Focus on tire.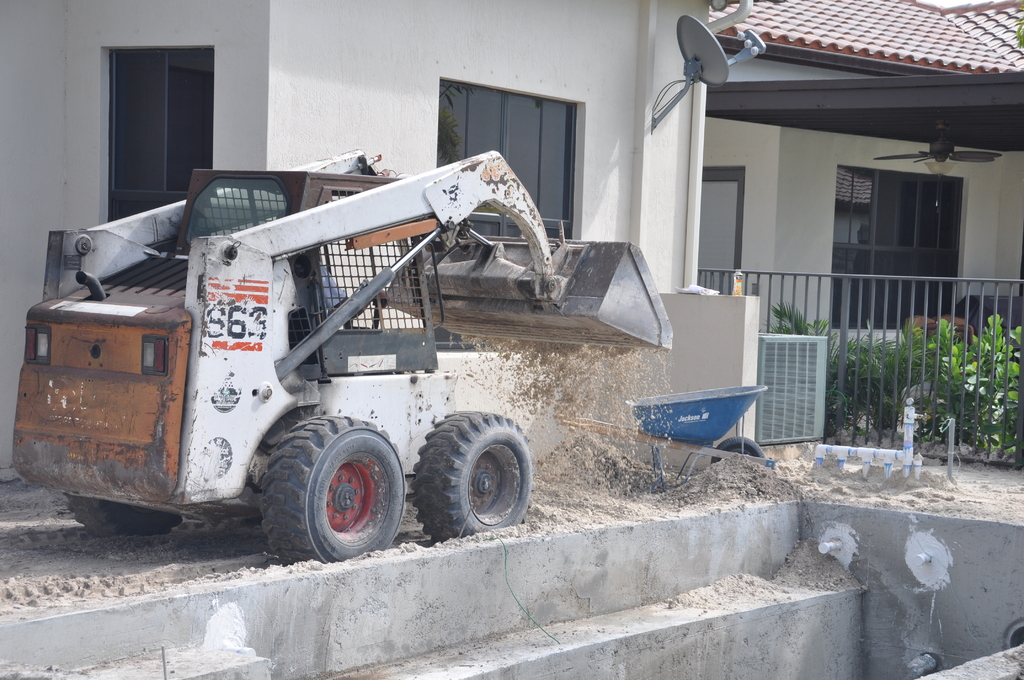
Focused at bbox=[410, 412, 531, 544].
